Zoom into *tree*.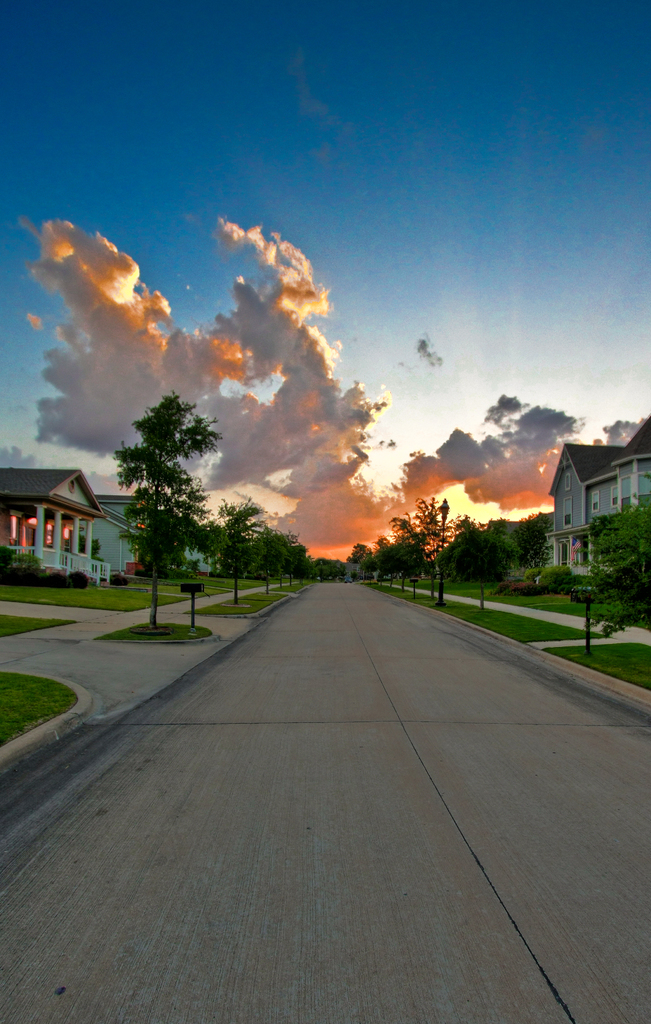
Zoom target: BBox(215, 490, 328, 609).
